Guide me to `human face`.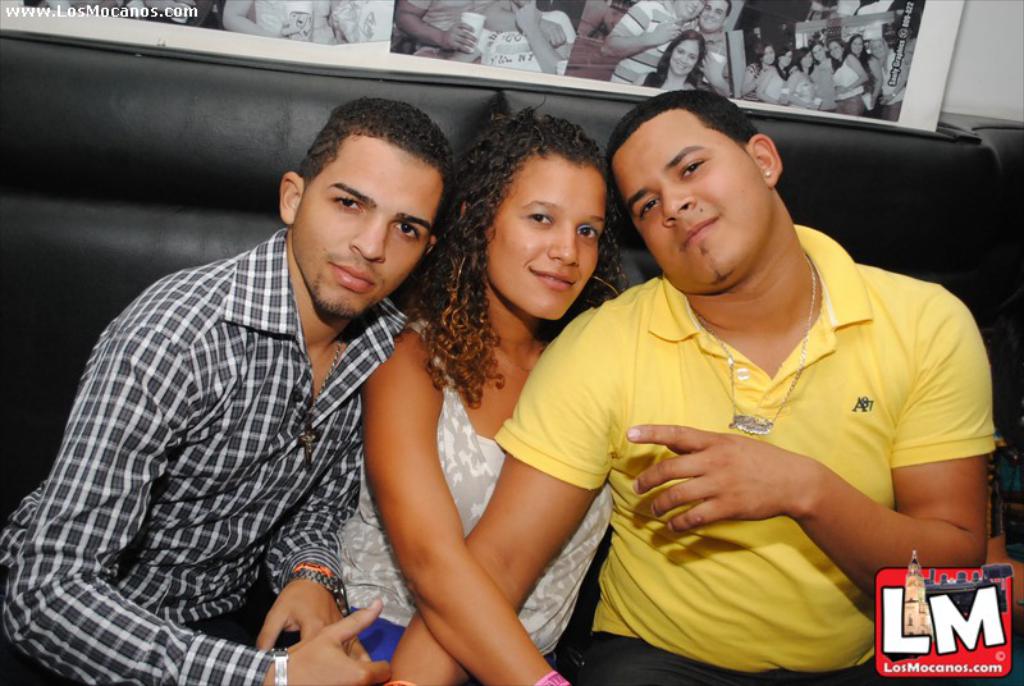
Guidance: x1=696, y1=0, x2=730, y2=32.
